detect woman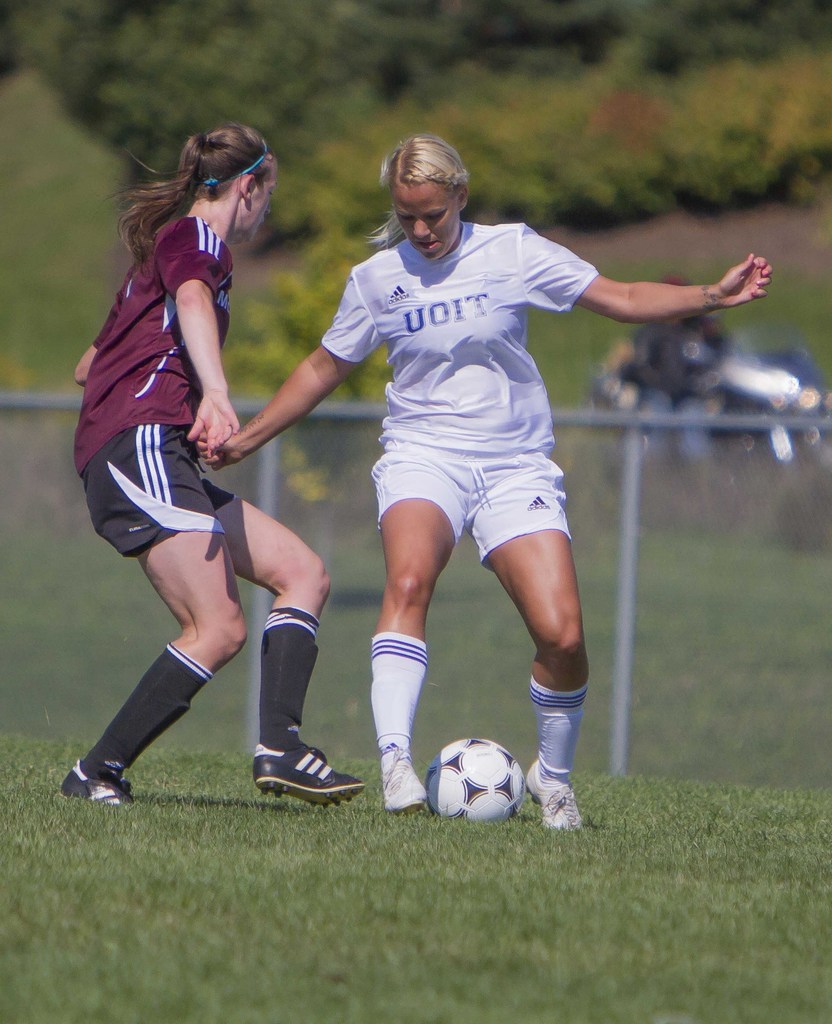
[x1=67, y1=113, x2=330, y2=826]
